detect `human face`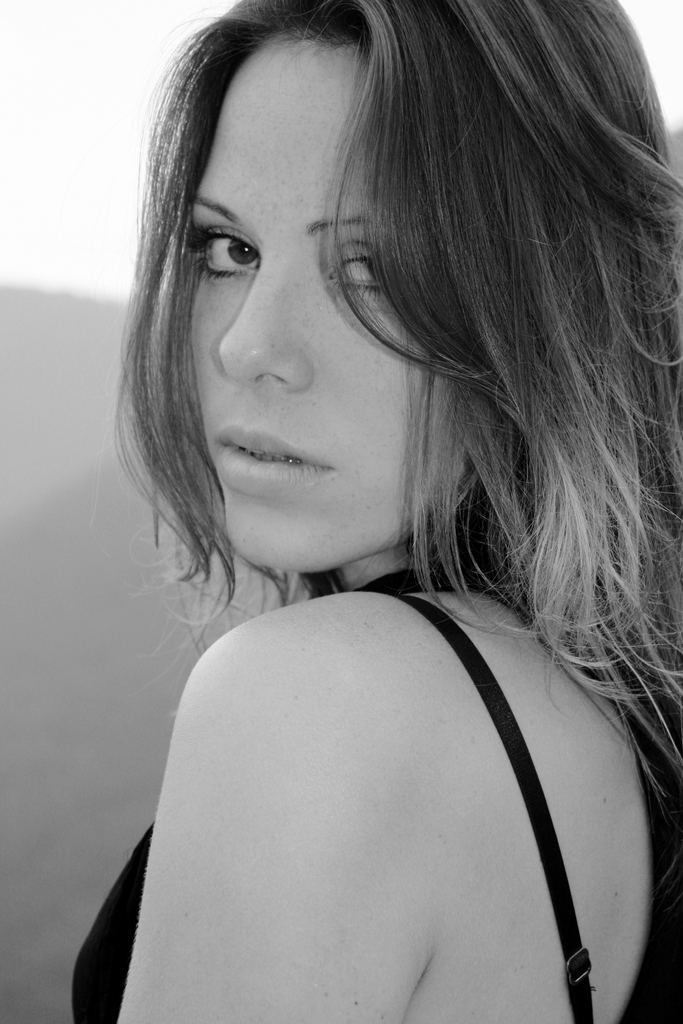
<box>183,42,484,568</box>
